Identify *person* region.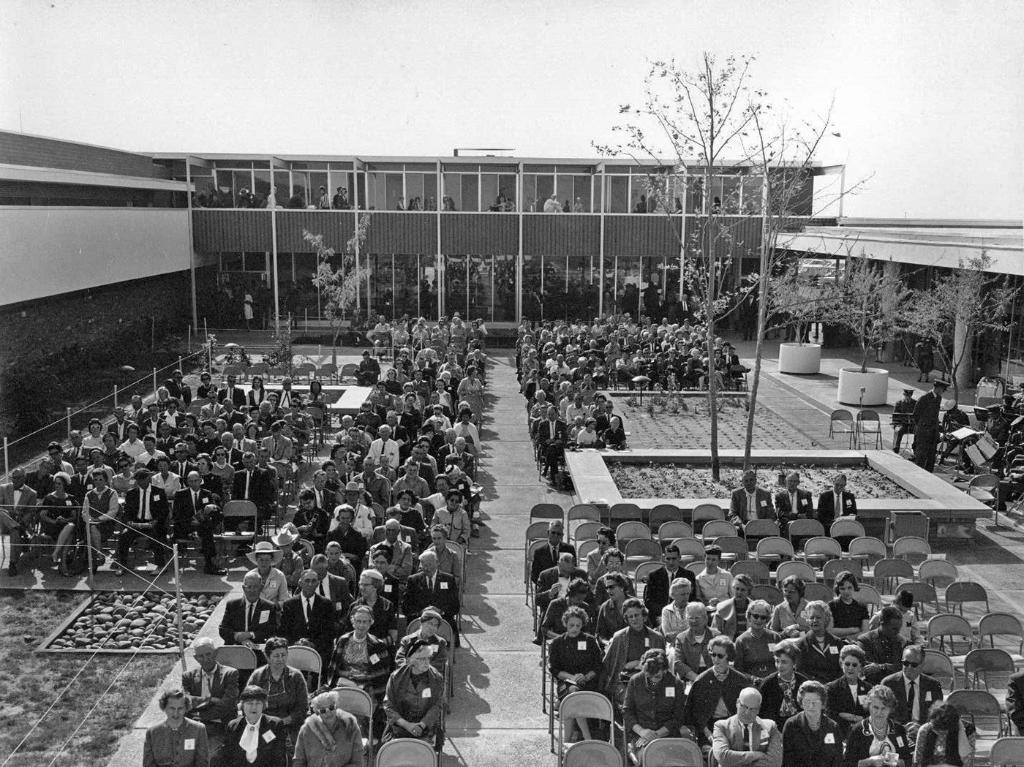
Region: (778,474,813,528).
